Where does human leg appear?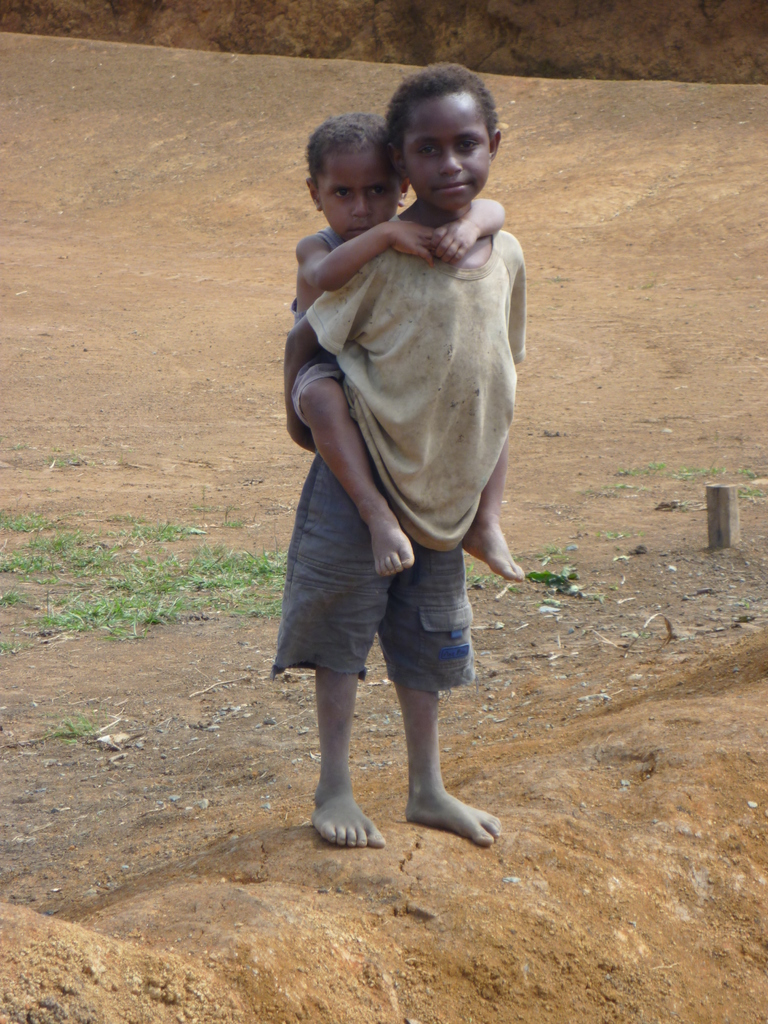
Appears at {"x1": 273, "y1": 451, "x2": 397, "y2": 850}.
